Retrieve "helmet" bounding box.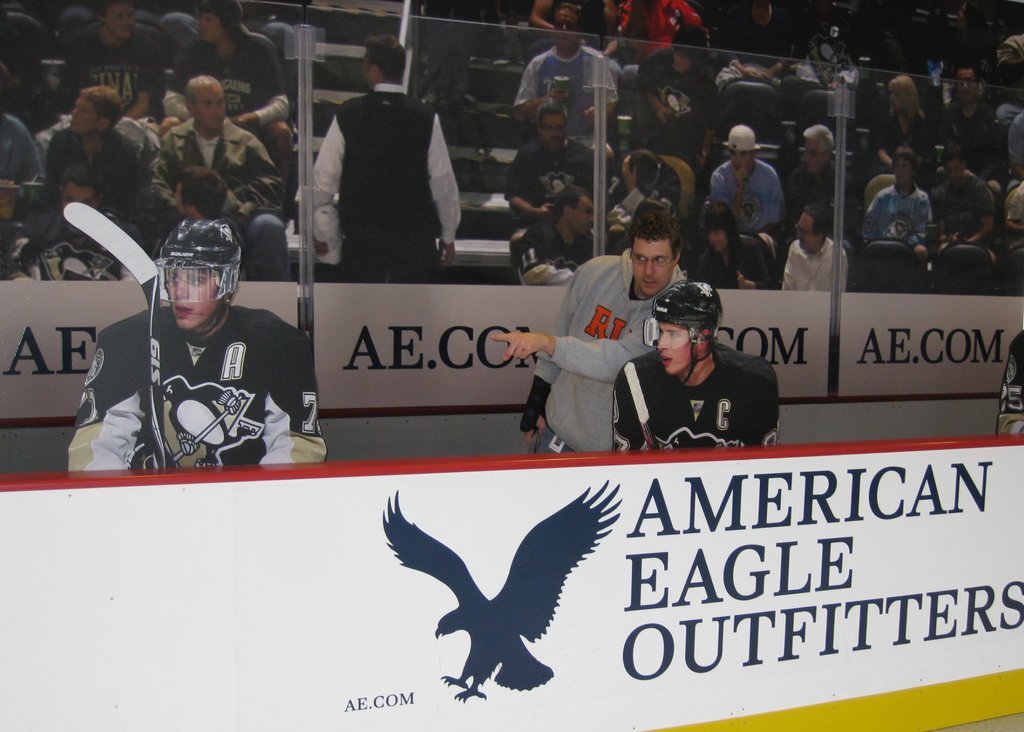
Bounding box: bbox=(149, 216, 229, 329).
